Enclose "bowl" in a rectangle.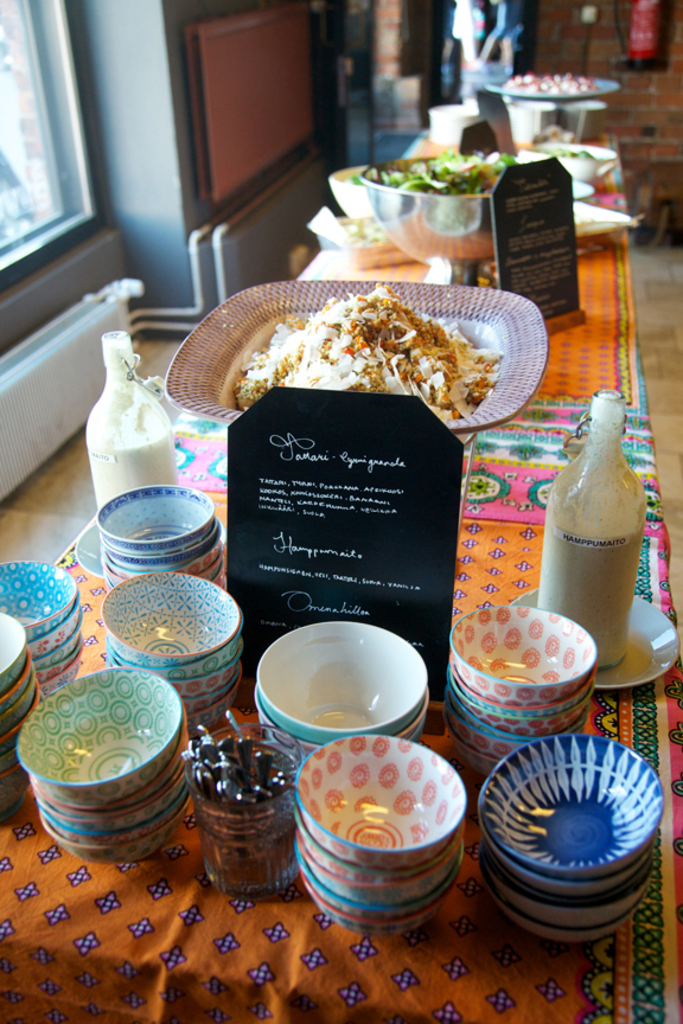
l=299, t=847, r=466, b=916.
